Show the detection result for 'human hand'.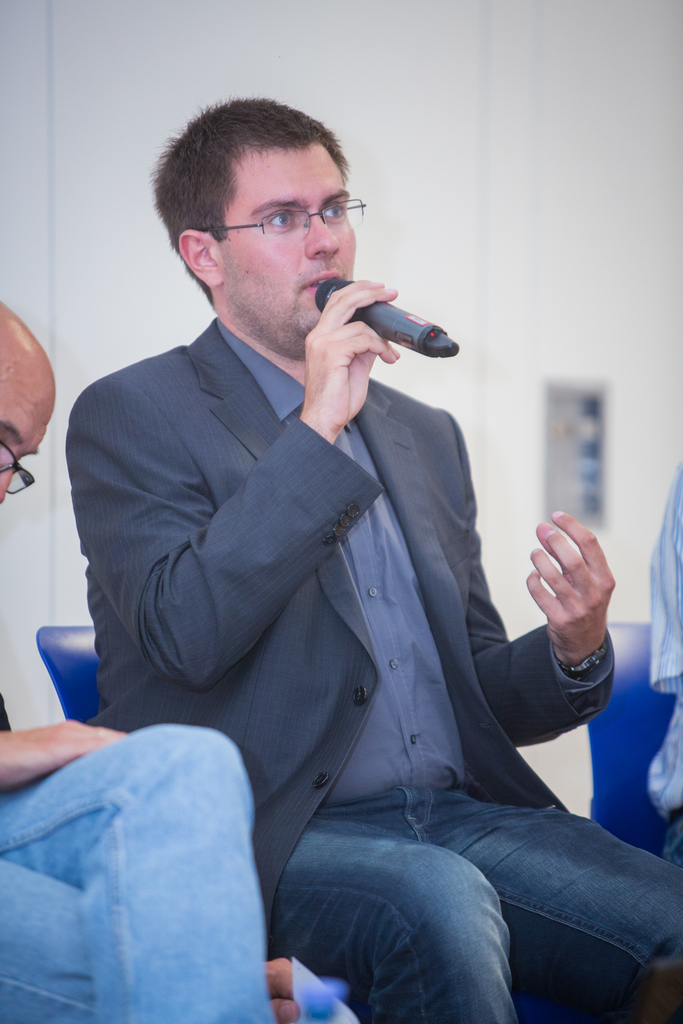
locate(516, 513, 624, 689).
